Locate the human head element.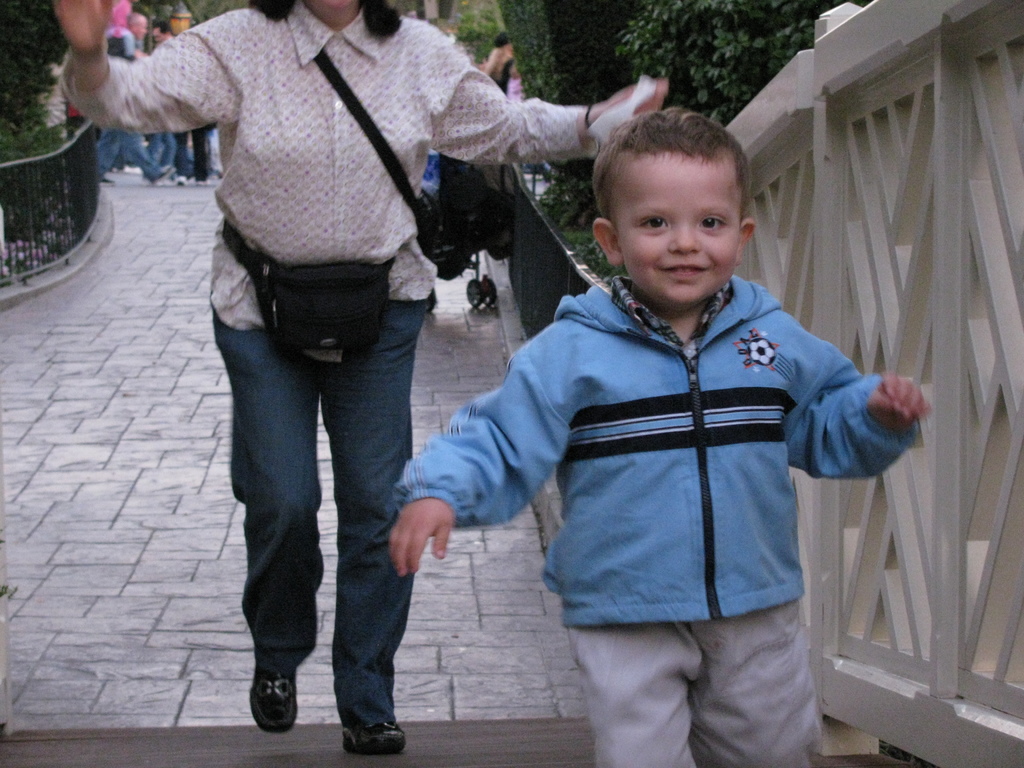
Element bbox: detection(126, 11, 146, 40).
